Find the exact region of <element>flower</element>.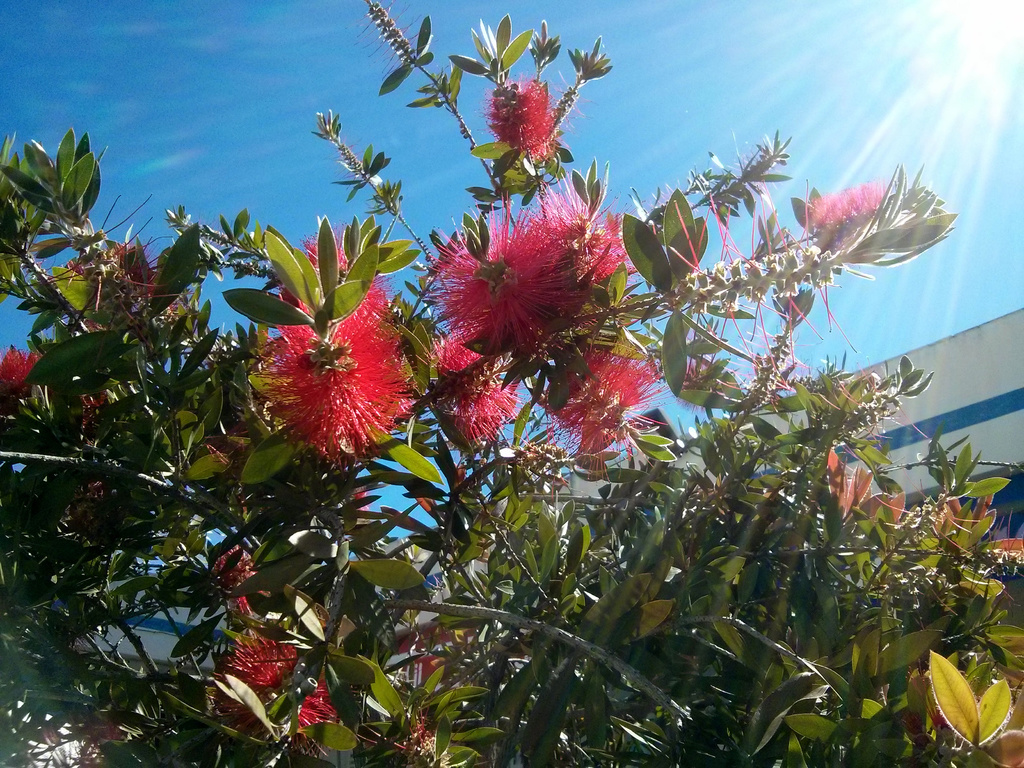
Exact region: <box>545,342,669,471</box>.
